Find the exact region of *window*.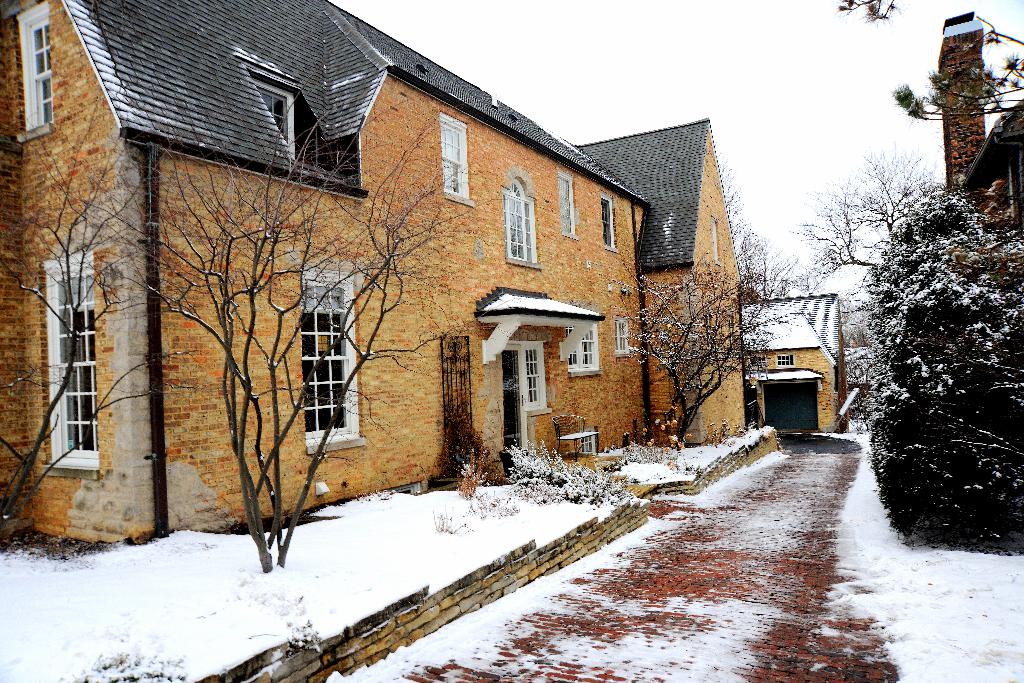
Exact region: (x1=525, y1=343, x2=547, y2=405).
